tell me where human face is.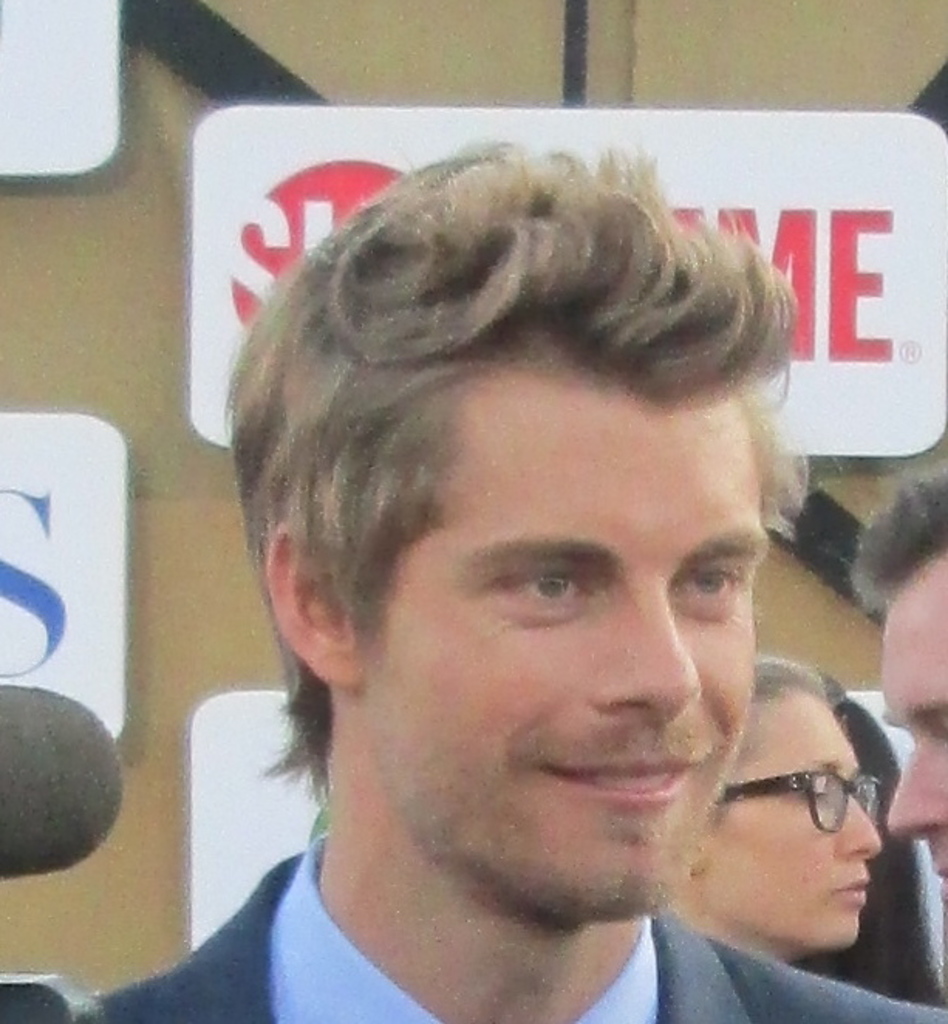
human face is at {"left": 724, "top": 685, "right": 888, "bottom": 950}.
